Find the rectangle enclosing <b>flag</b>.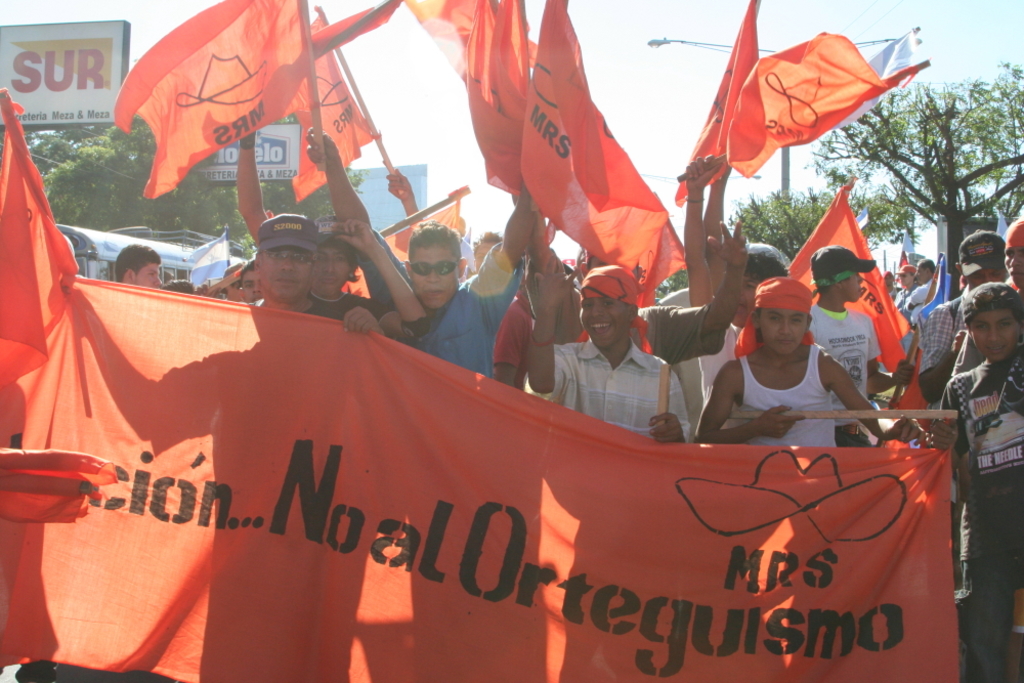
box(343, 259, 367, 296).
